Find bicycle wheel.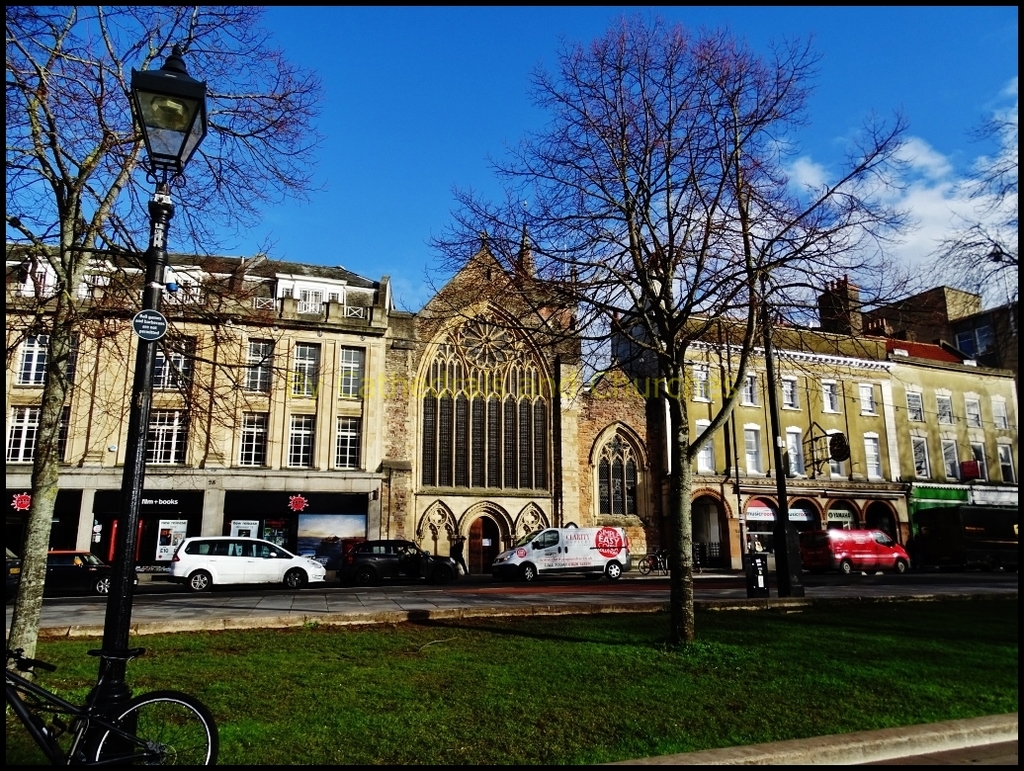
crop(692, 552, 703, 577).
